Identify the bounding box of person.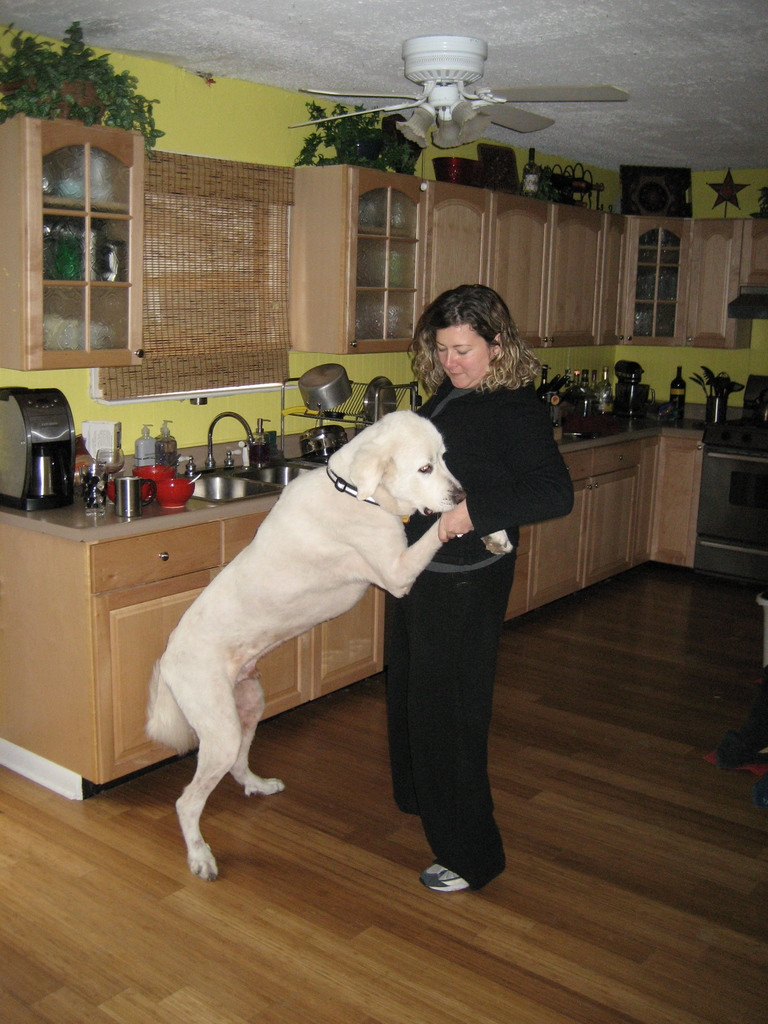
BBox(385, 282, 580, 897).
